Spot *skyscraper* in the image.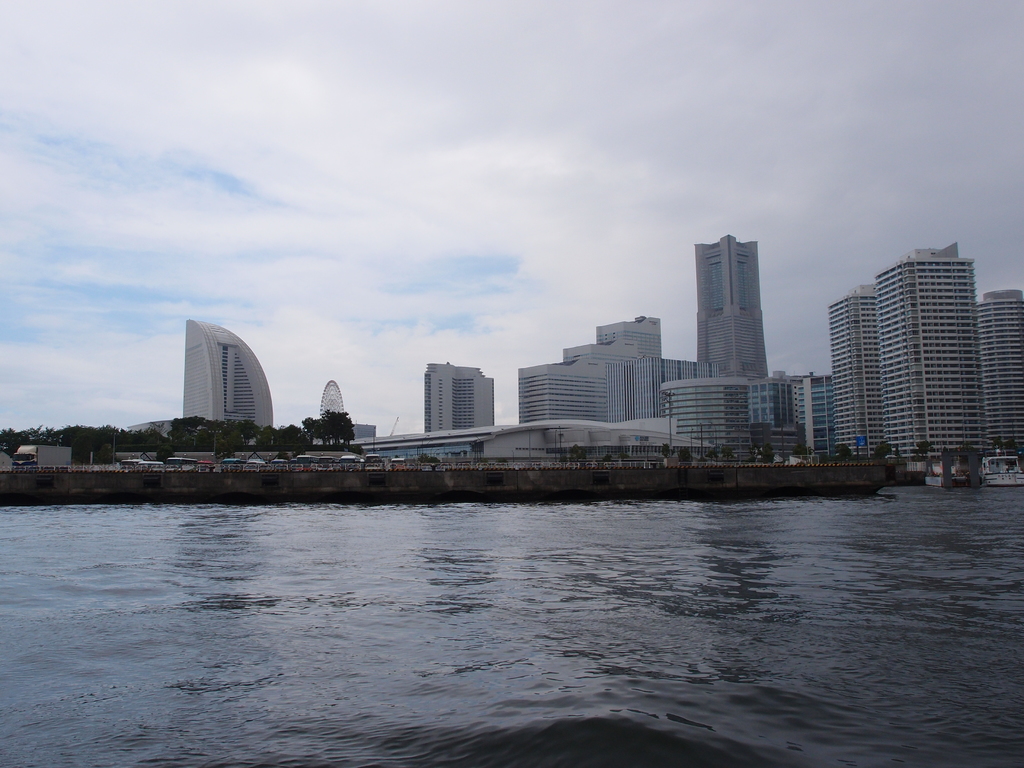
*skyscraper* found at BBox(865, 240, 996, 465).
